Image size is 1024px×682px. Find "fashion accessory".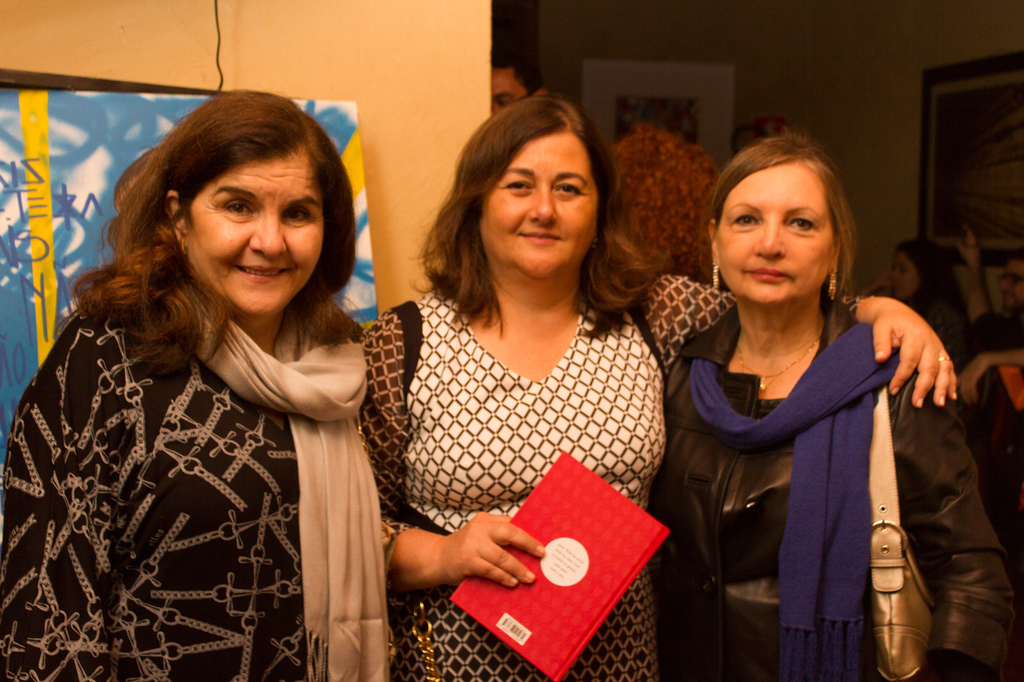
(left=828, top=266, right=838, bottom=300).
